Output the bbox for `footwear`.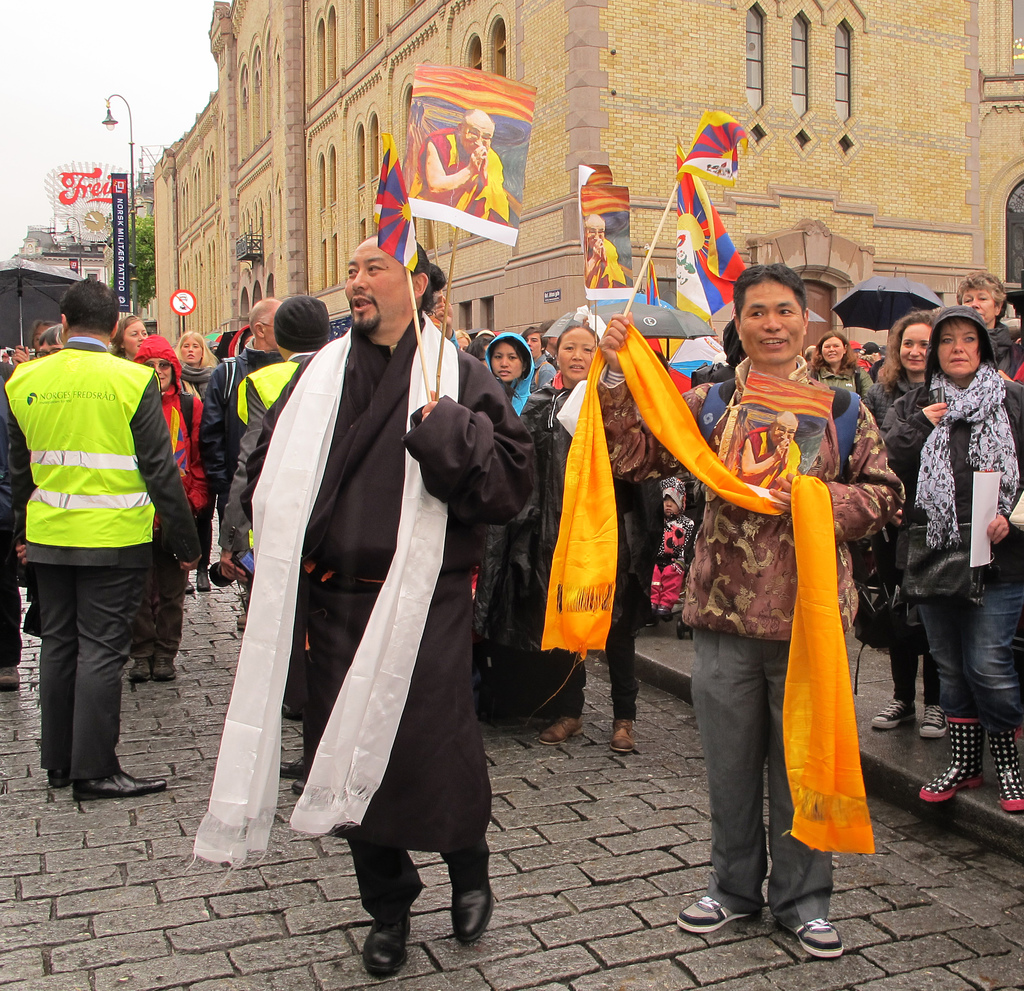
box=[361, 905, 415, 979].
